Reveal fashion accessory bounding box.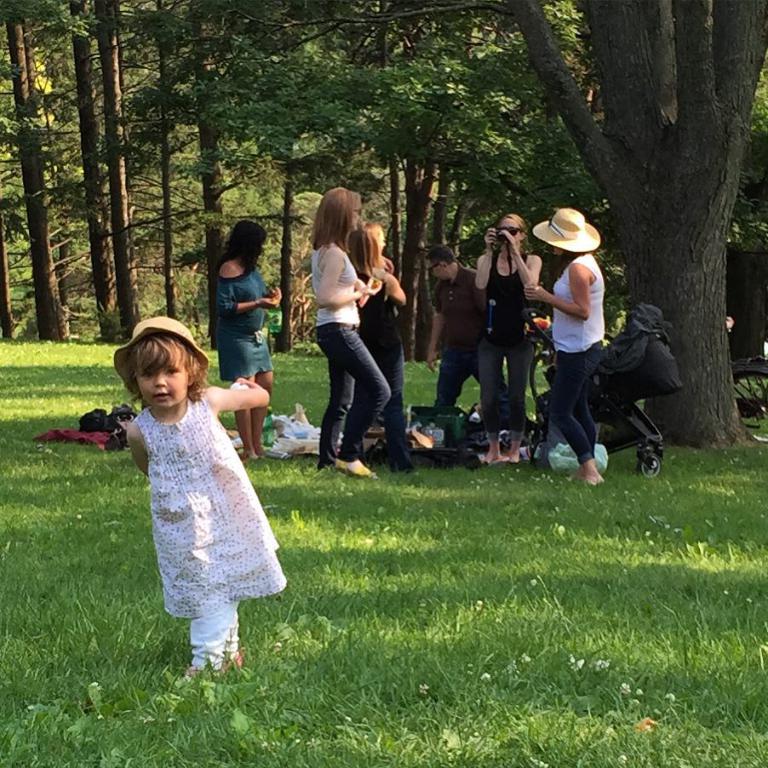
Revealed: region(335, 457, 381, 478).
